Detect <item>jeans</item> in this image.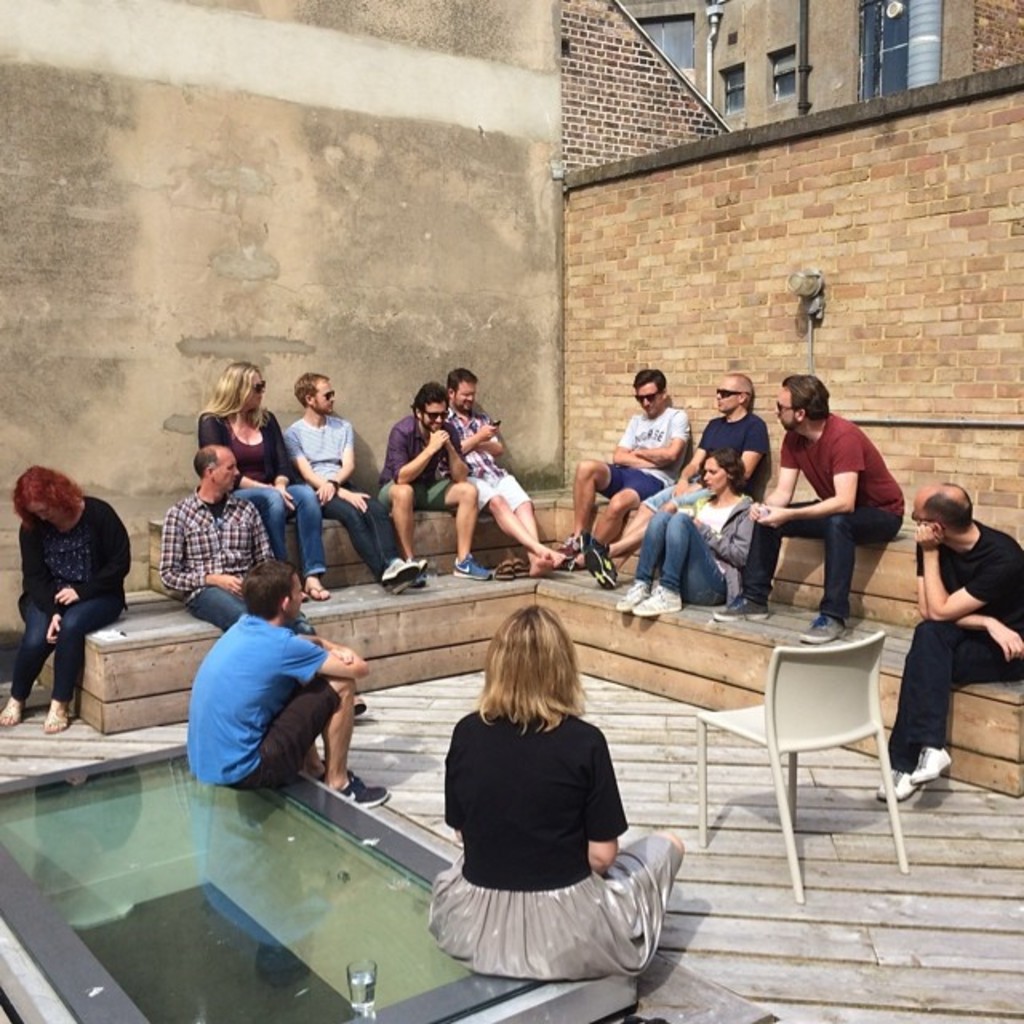
Detection: <bbox>733, 498, 901, 618</bbox>.
